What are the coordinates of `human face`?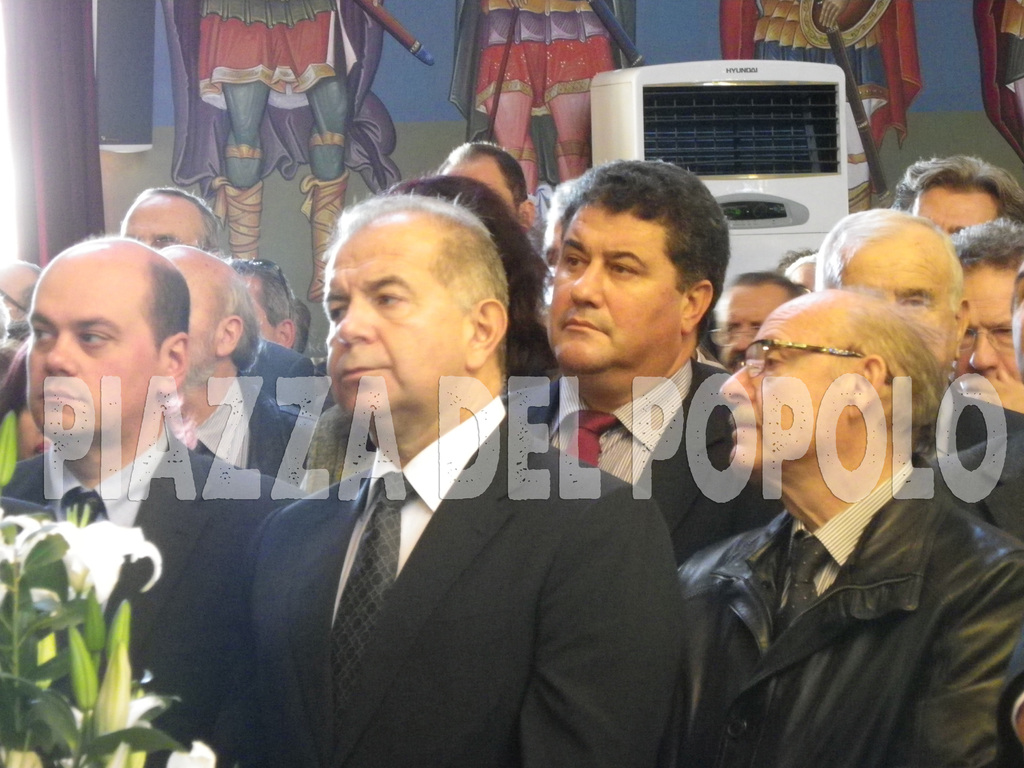
locate(906, 186, 995, 230).
